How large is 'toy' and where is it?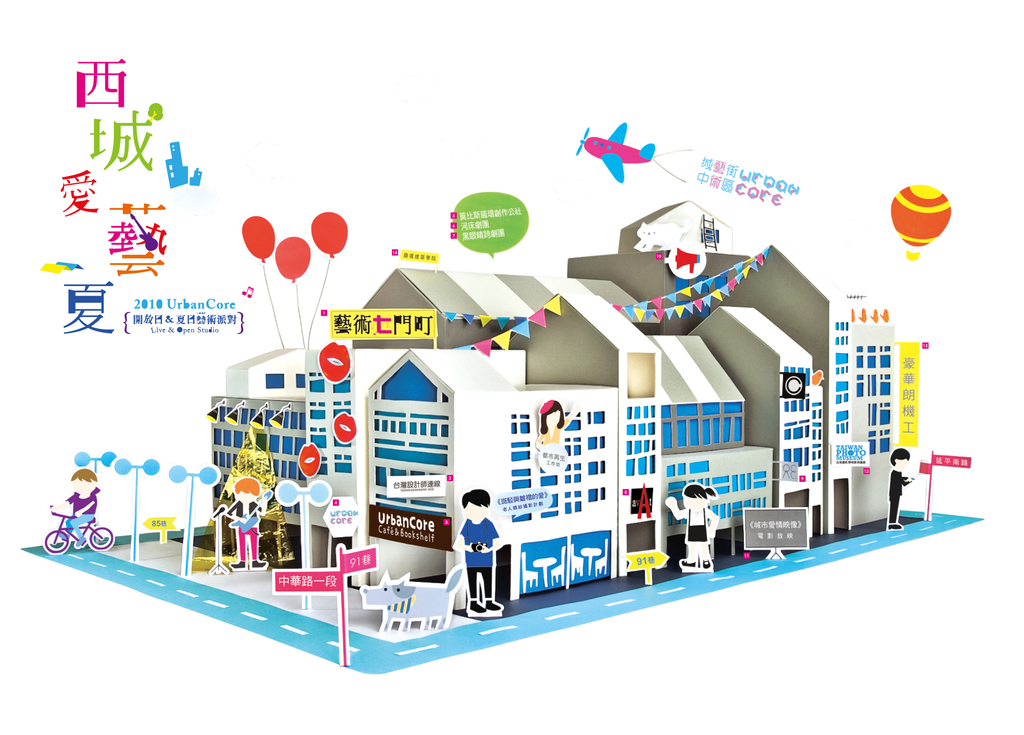
Bounding box: bbox=[45, 469, 115, 555].
